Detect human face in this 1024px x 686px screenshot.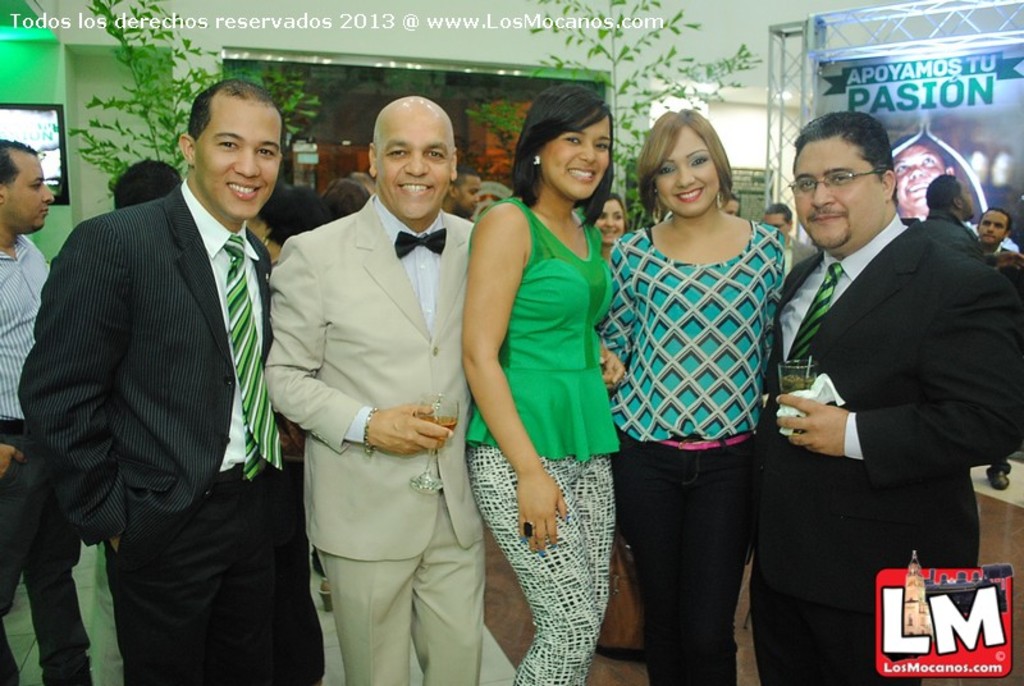
Detection: select_region(3, 145, 55, 238).
